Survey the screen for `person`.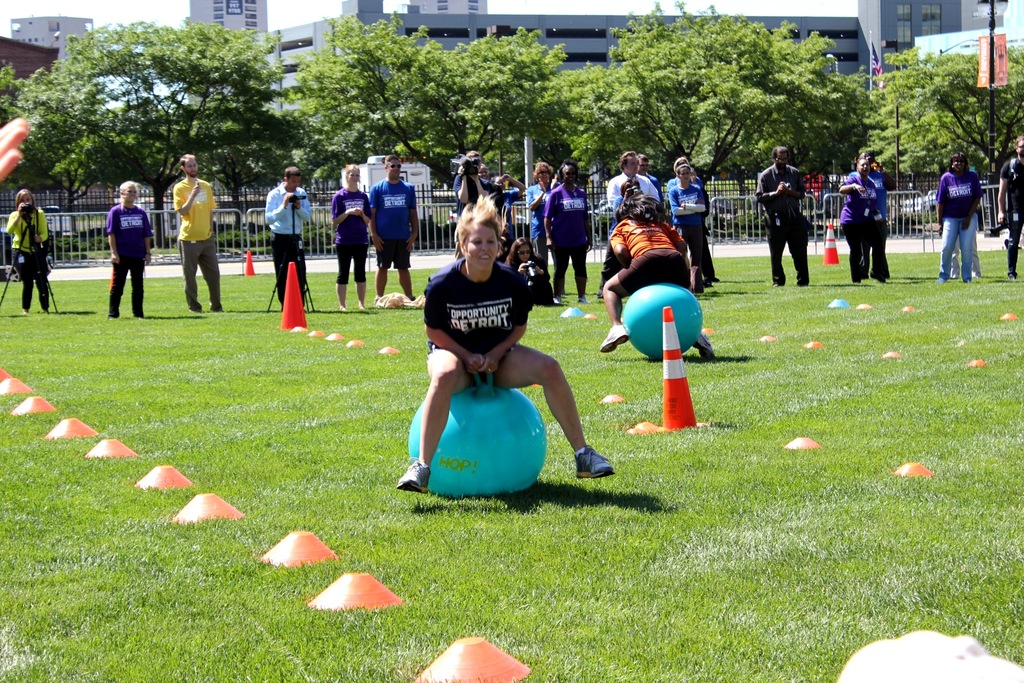
Survey found: bbox=(504, 231, 552, 285).
